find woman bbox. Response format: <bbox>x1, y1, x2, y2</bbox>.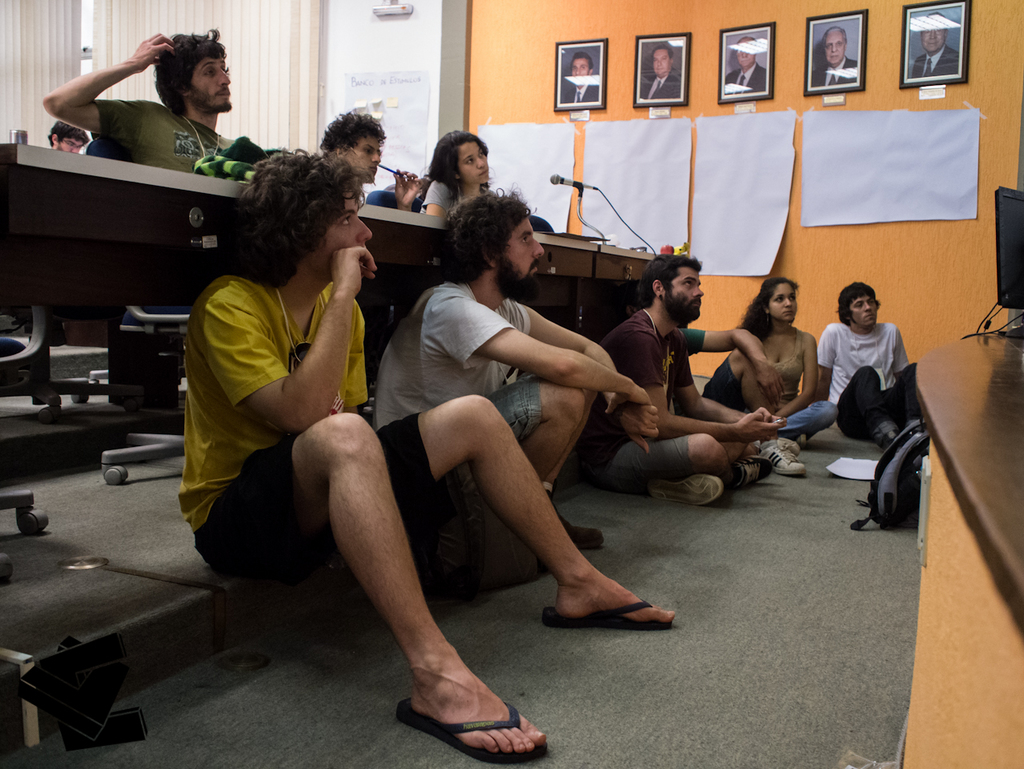
<bbox>729, 272, 837, 443</bbox>.
